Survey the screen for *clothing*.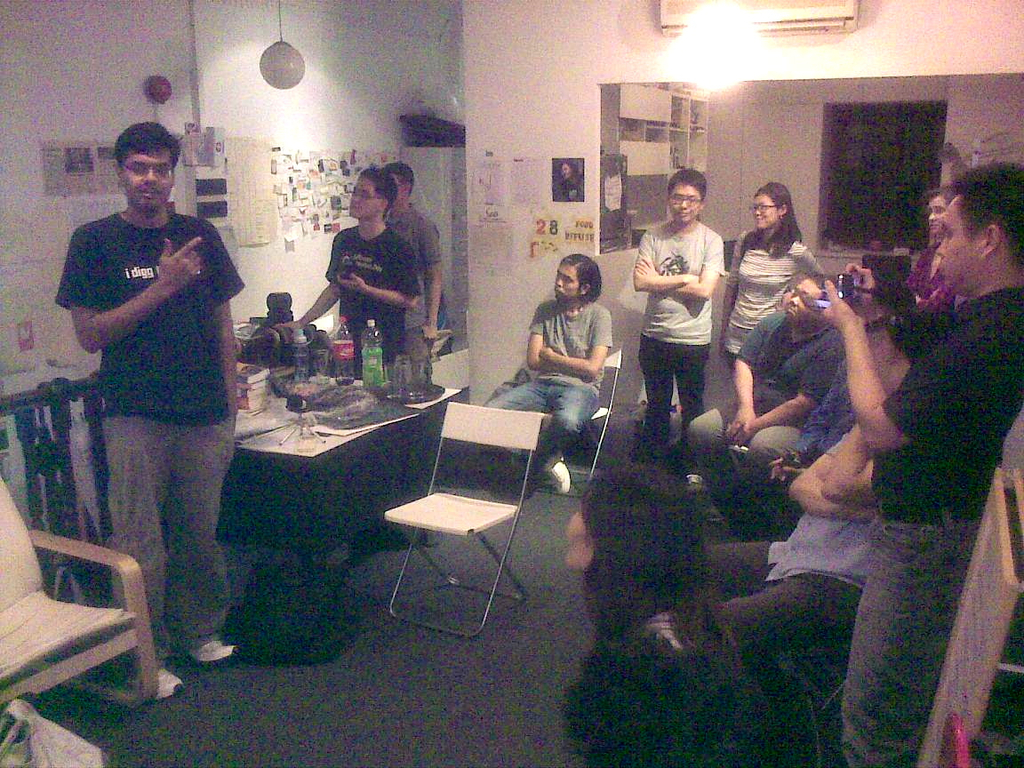
Survey found: bbox=[717, 226, 826, 364].
